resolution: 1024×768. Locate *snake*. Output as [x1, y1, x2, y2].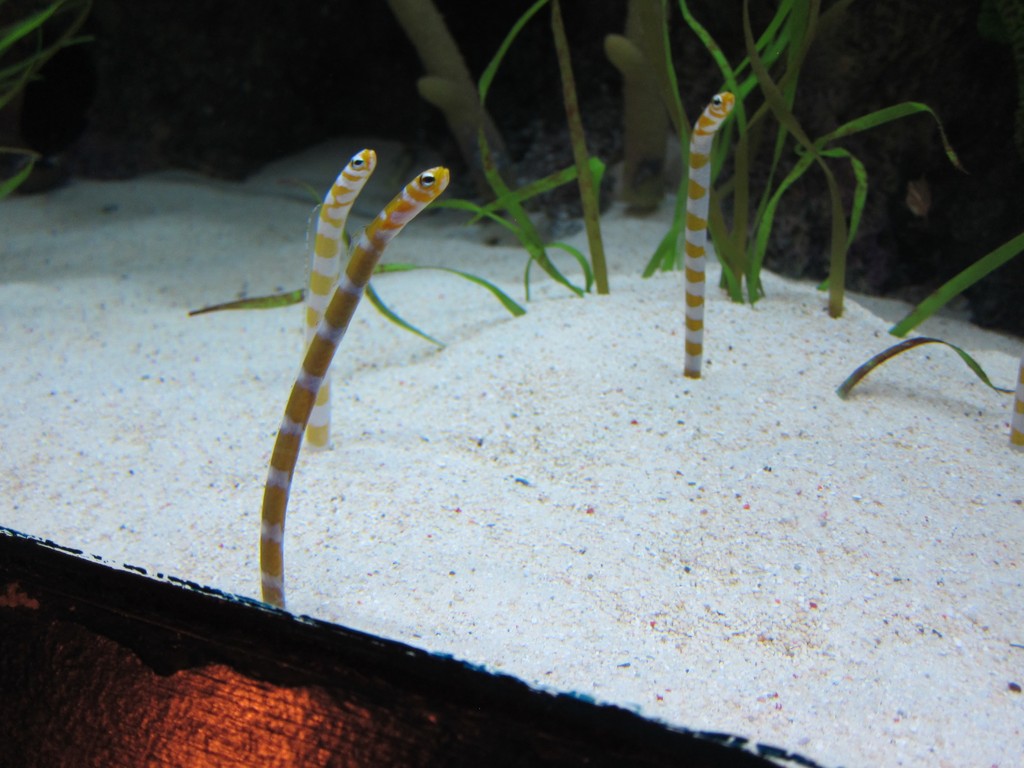
[259, 161, 452, 607].
